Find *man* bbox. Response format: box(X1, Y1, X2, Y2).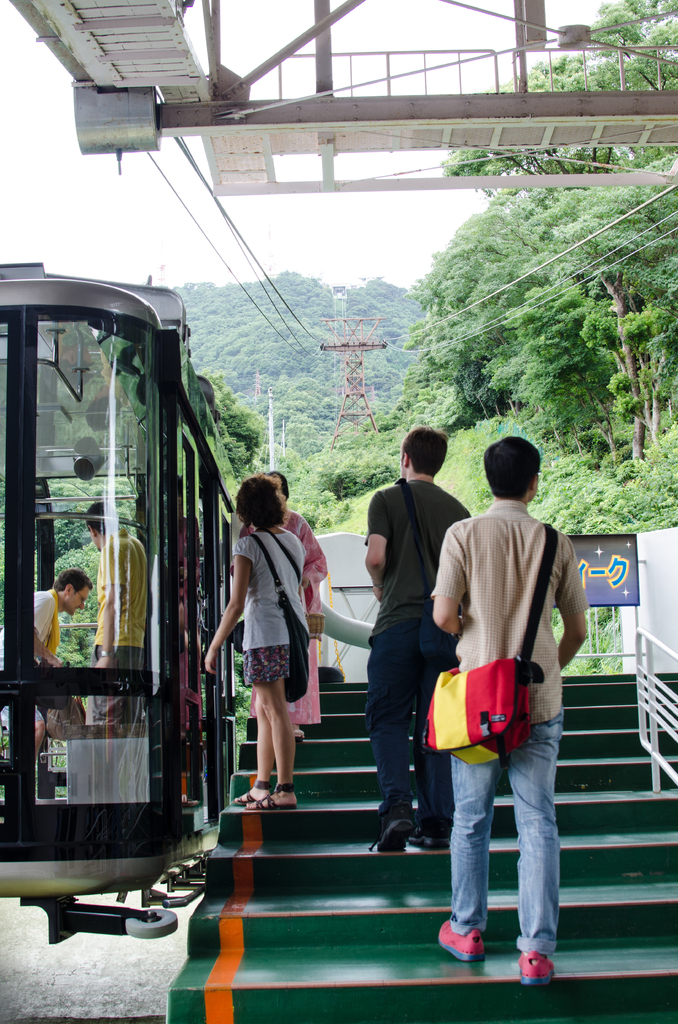
box(416, 422, 574, 964).
